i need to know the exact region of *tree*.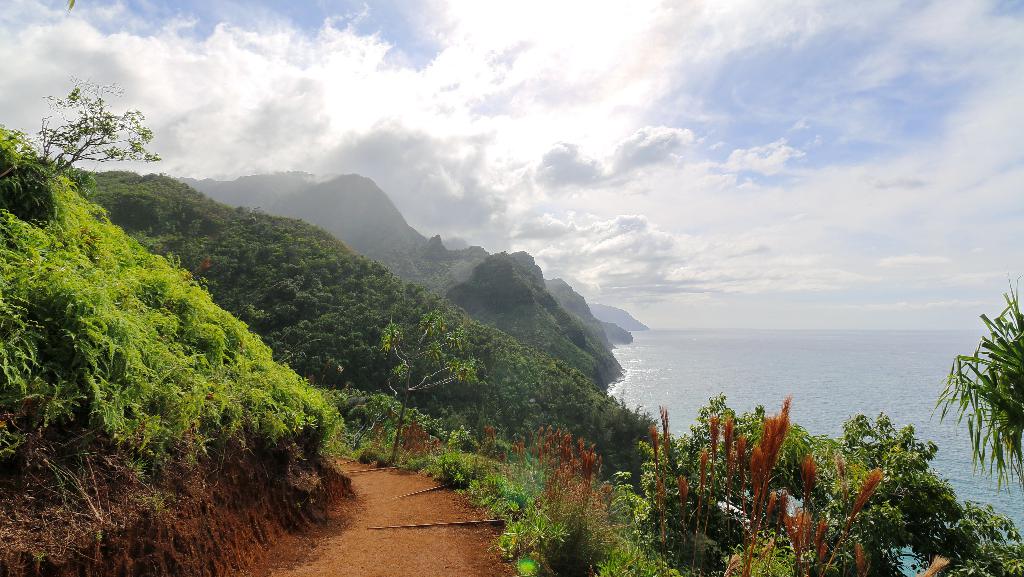
Region: box=[378, 305, 485, 468].
